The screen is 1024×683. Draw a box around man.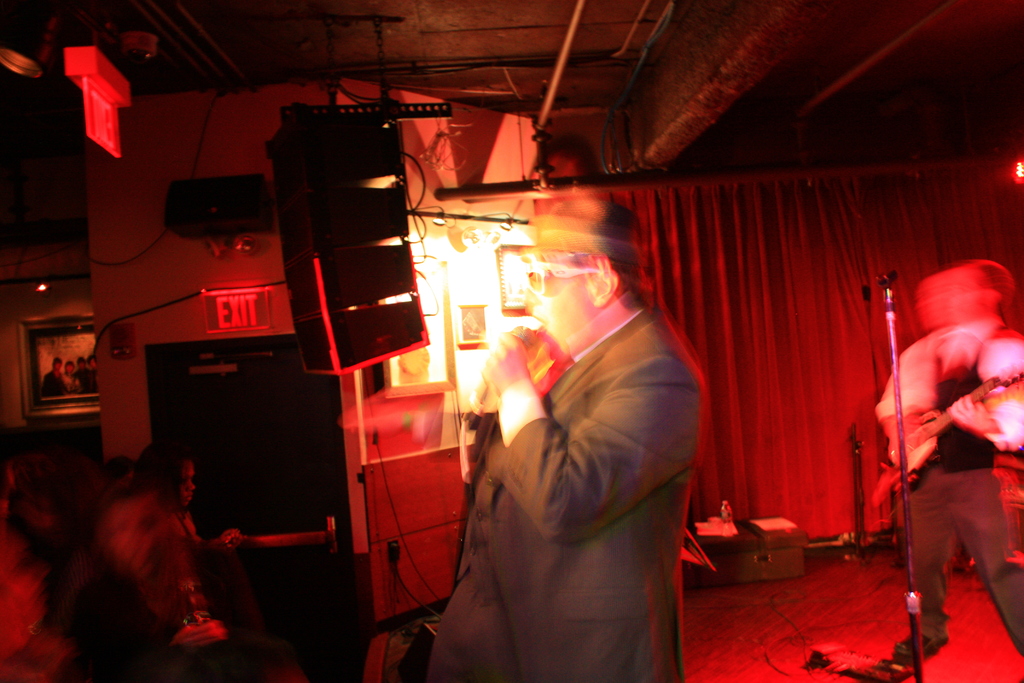
locate(449, 226, 720, 671).
